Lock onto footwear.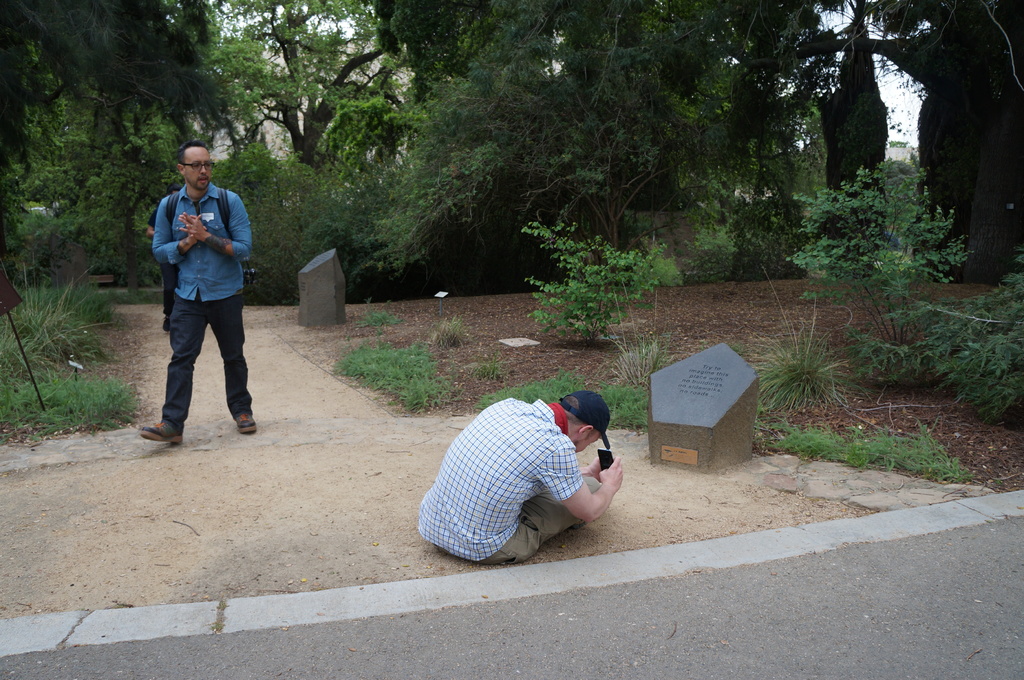
Locked: 232:404:263:434.
